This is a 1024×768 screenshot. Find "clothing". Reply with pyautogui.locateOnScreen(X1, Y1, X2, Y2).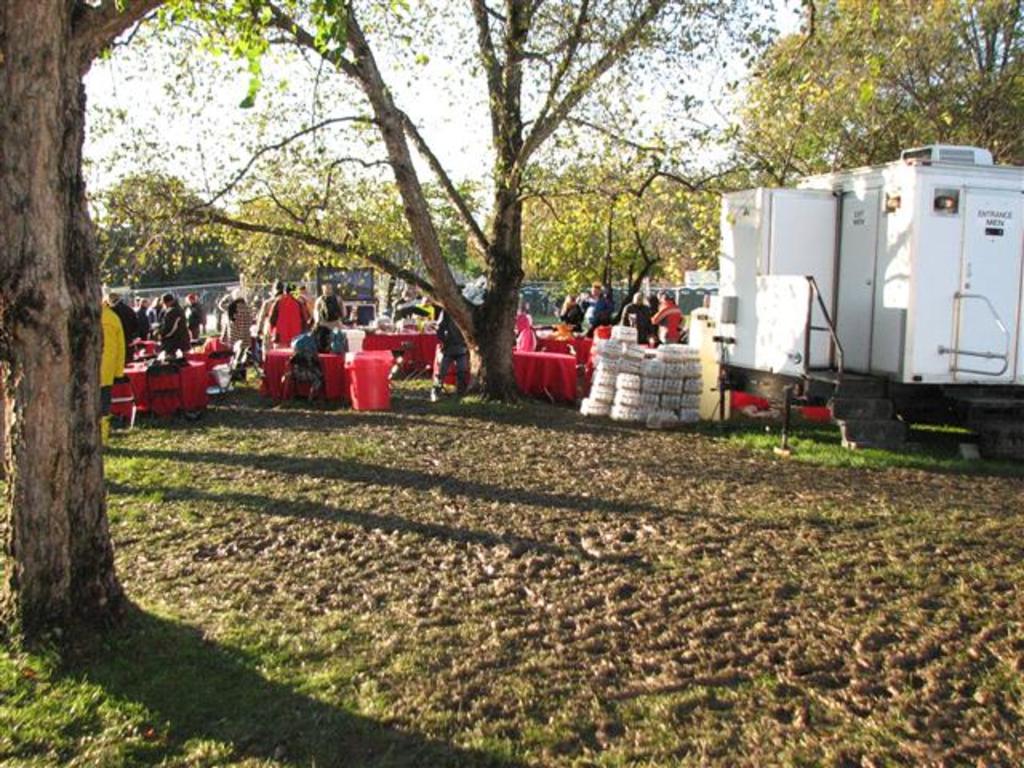
pyautogui.locateOnScreen(299, 294, 342, 360).
